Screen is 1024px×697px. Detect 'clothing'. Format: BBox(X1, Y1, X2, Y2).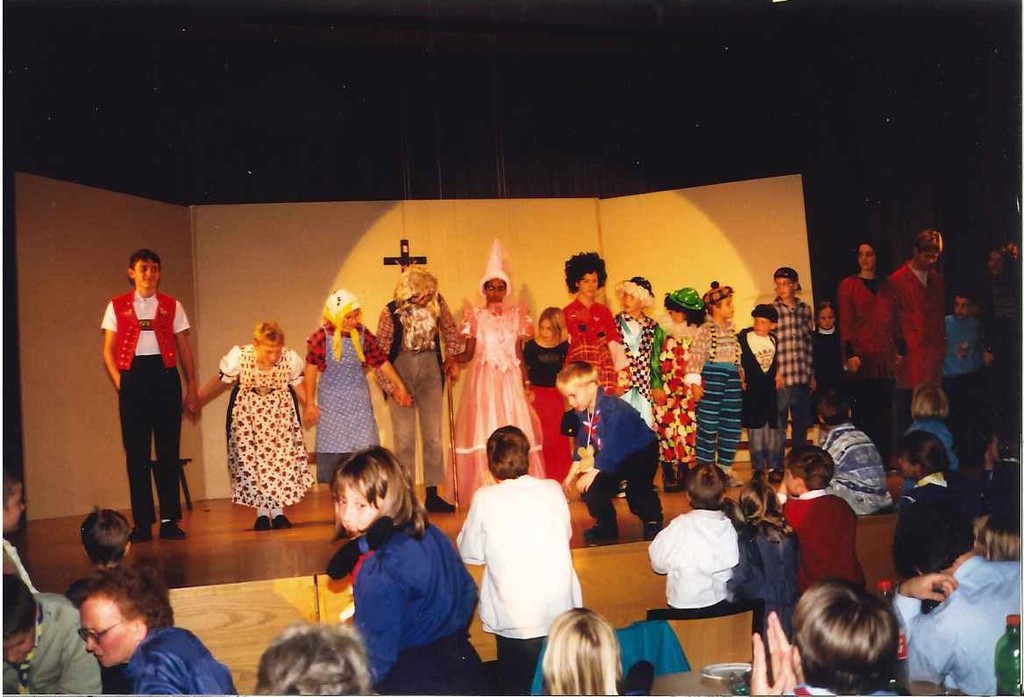
BBox(370, 297, 462, 494).
